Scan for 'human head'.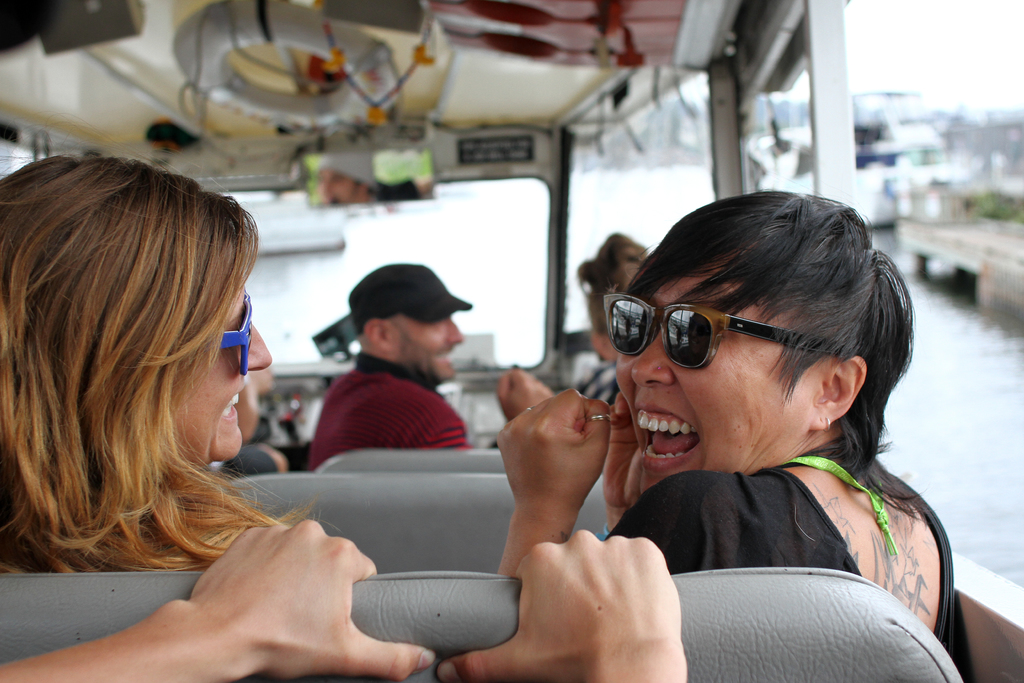
Scan result: bbox=(581, 233, 646, 356).
